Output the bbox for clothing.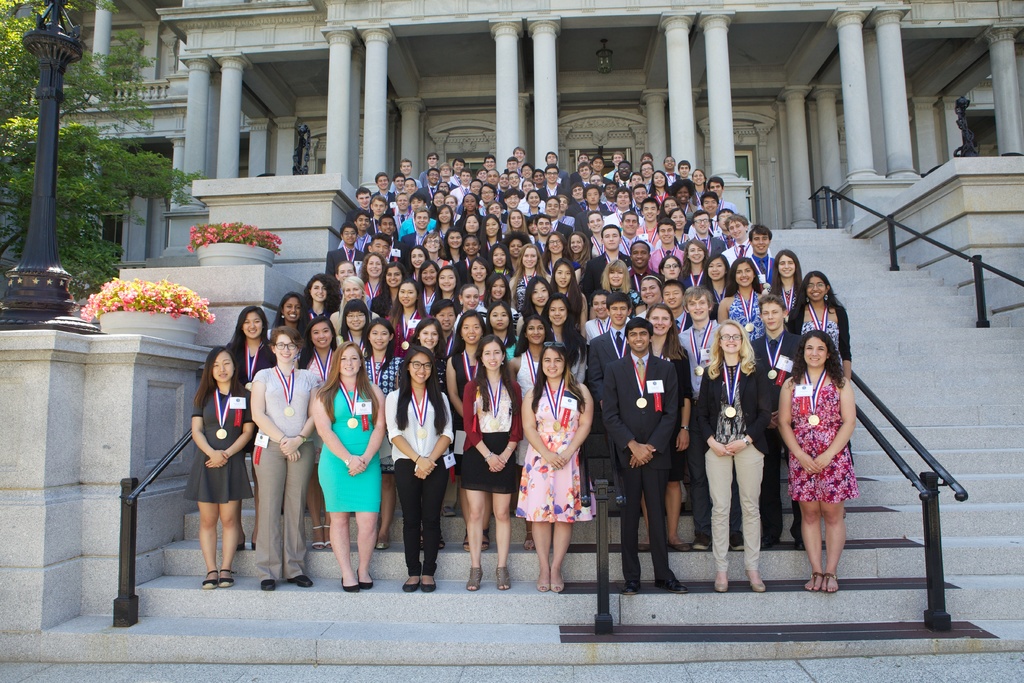
bbox=(559, 213, 573, 239).
